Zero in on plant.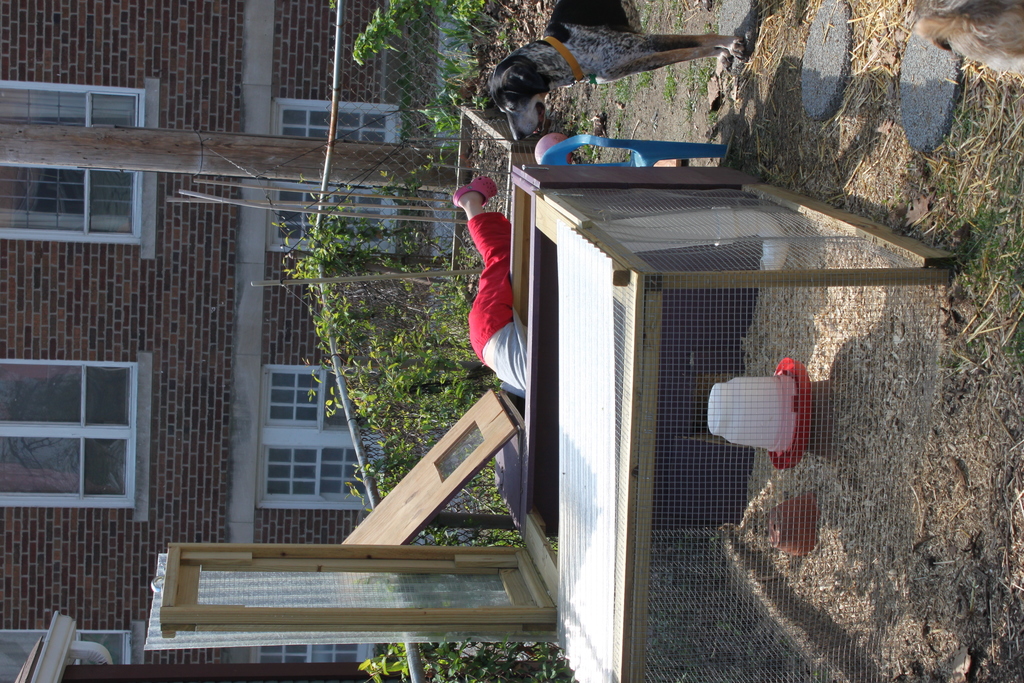
Zeroed in: locate(578, 113, 604, 160).
